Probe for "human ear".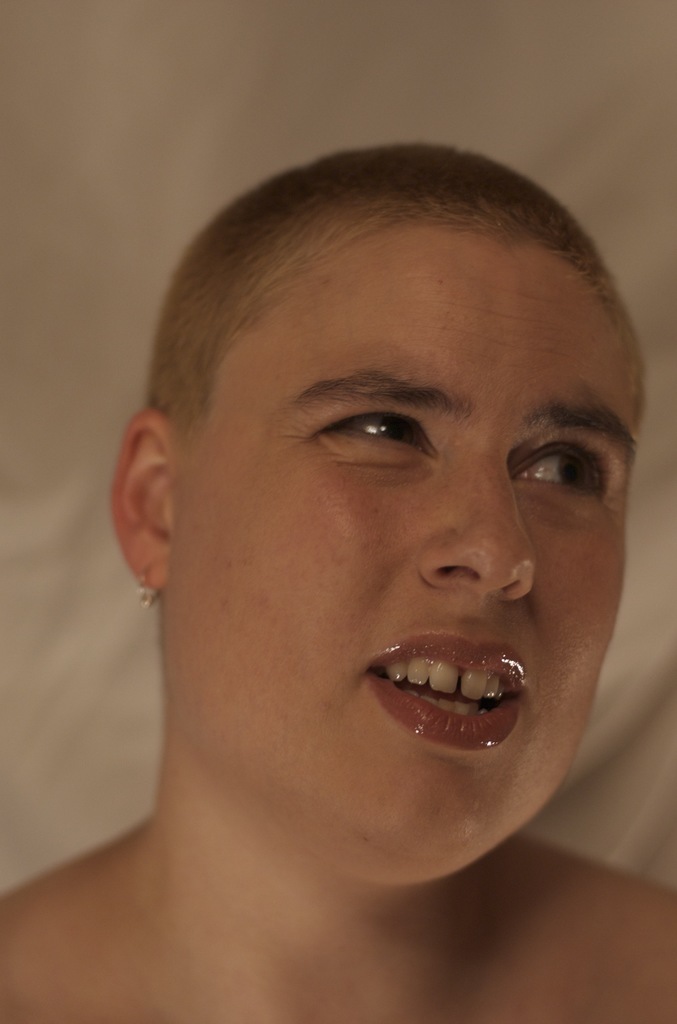
Probe result: detection(110, 406, 173, 590).
